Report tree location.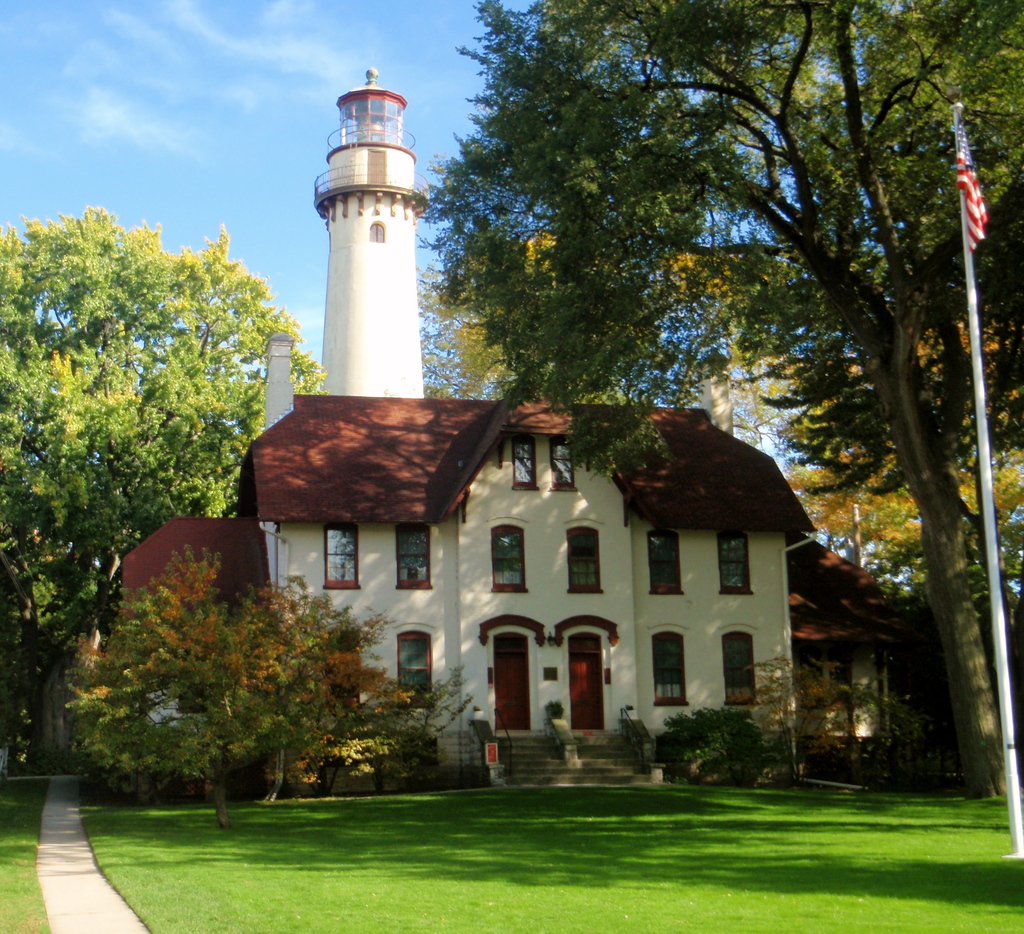
Report: region(10, 147, 284, 631).
